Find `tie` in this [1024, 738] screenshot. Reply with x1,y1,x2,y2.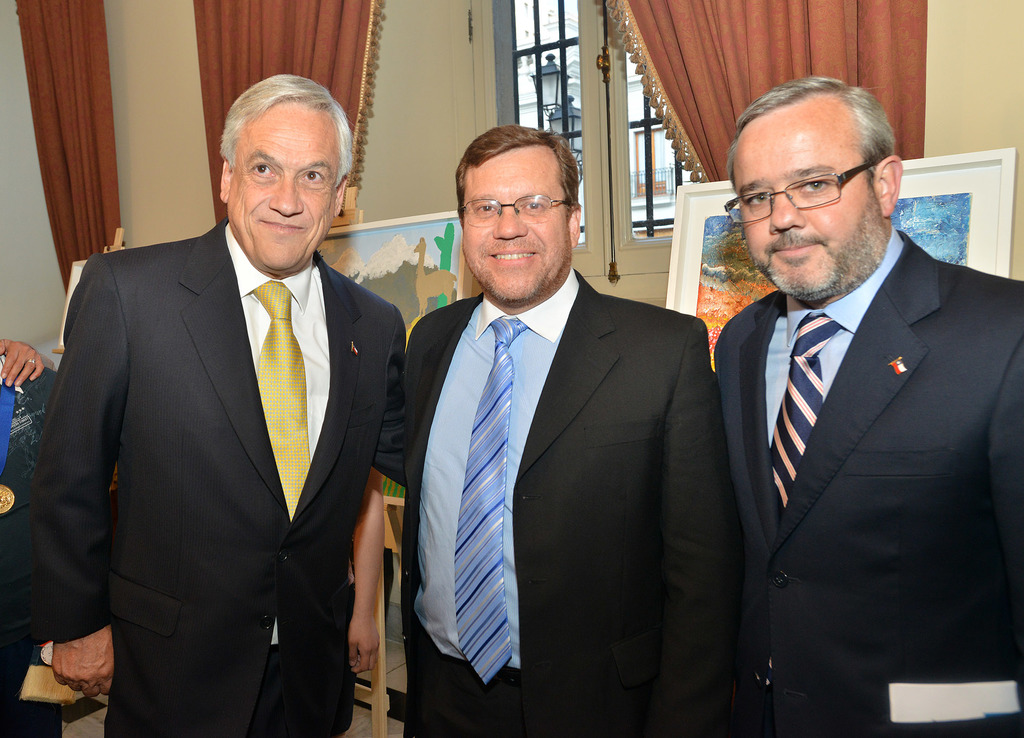
767,309,846,516.
